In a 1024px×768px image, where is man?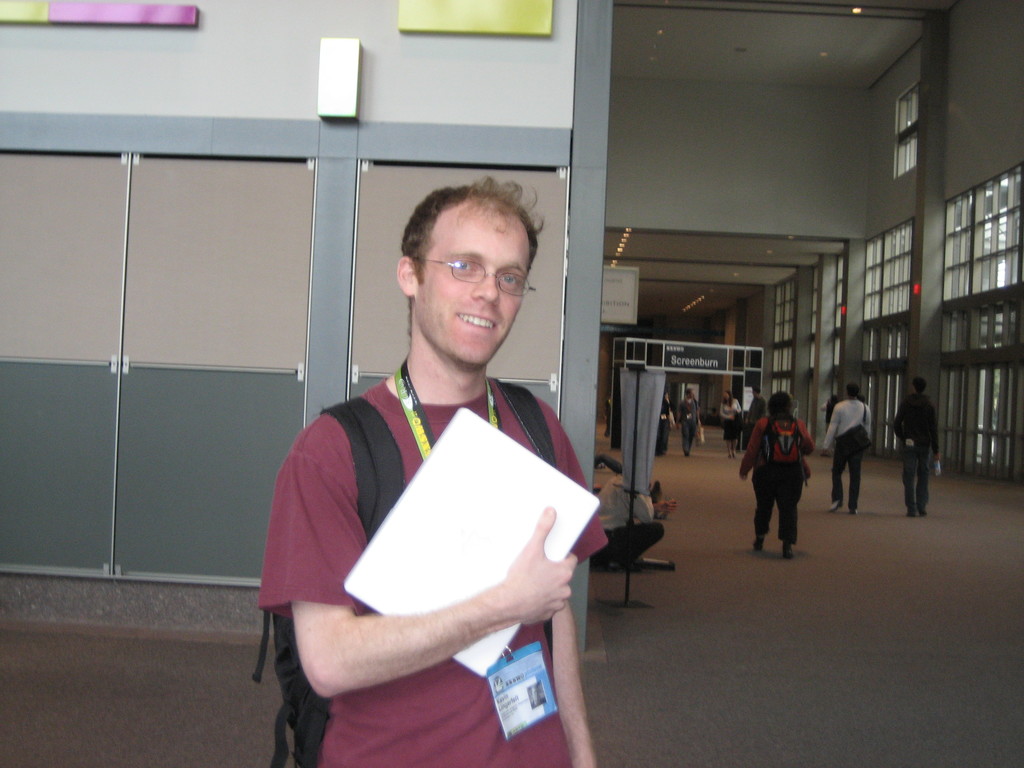
(678,387,698,462).
